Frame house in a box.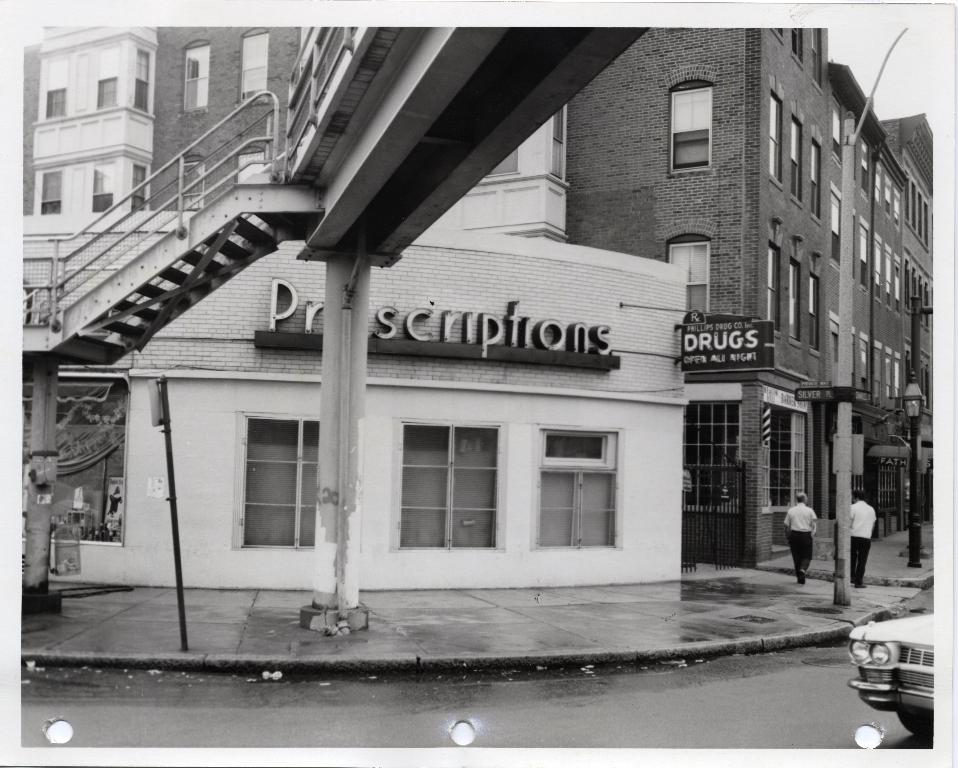
select_region(25, 26, 935, 590).
